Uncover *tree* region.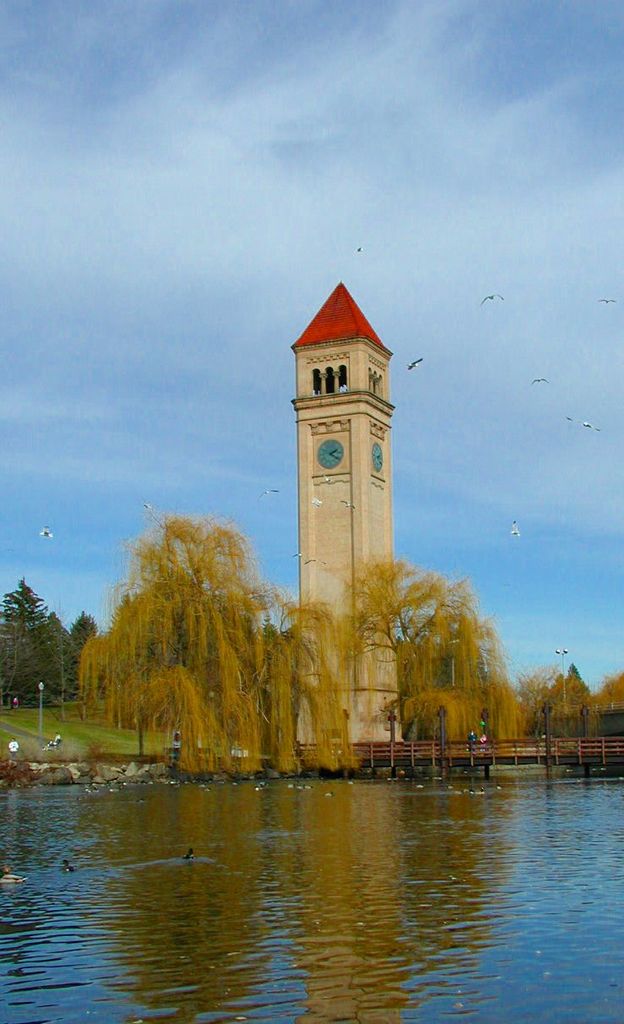
Uncovered: 0, 578, 41, 684.
